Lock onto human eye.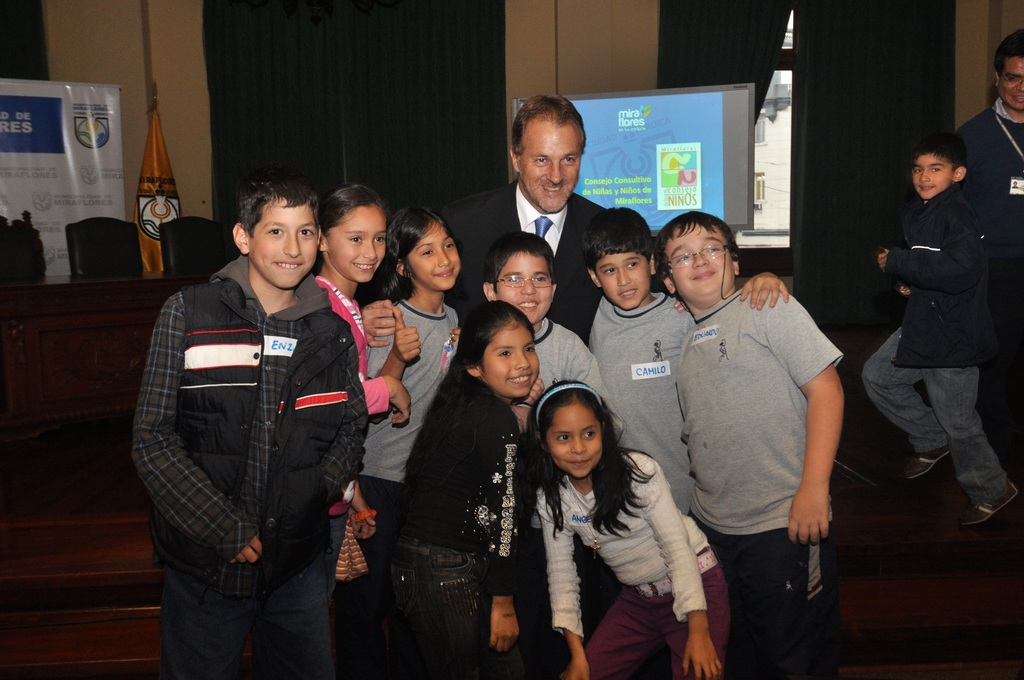
Locked: <region>499, 350, 513, 358</region>.
